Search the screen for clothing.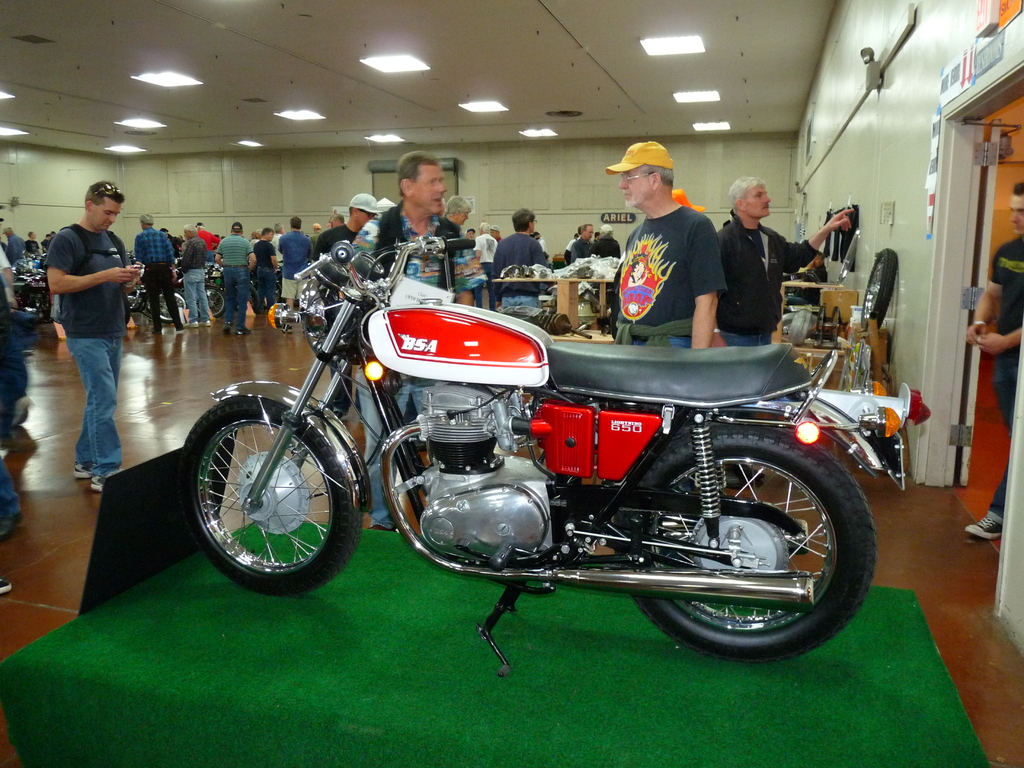
Found at 341,191,481,532.
